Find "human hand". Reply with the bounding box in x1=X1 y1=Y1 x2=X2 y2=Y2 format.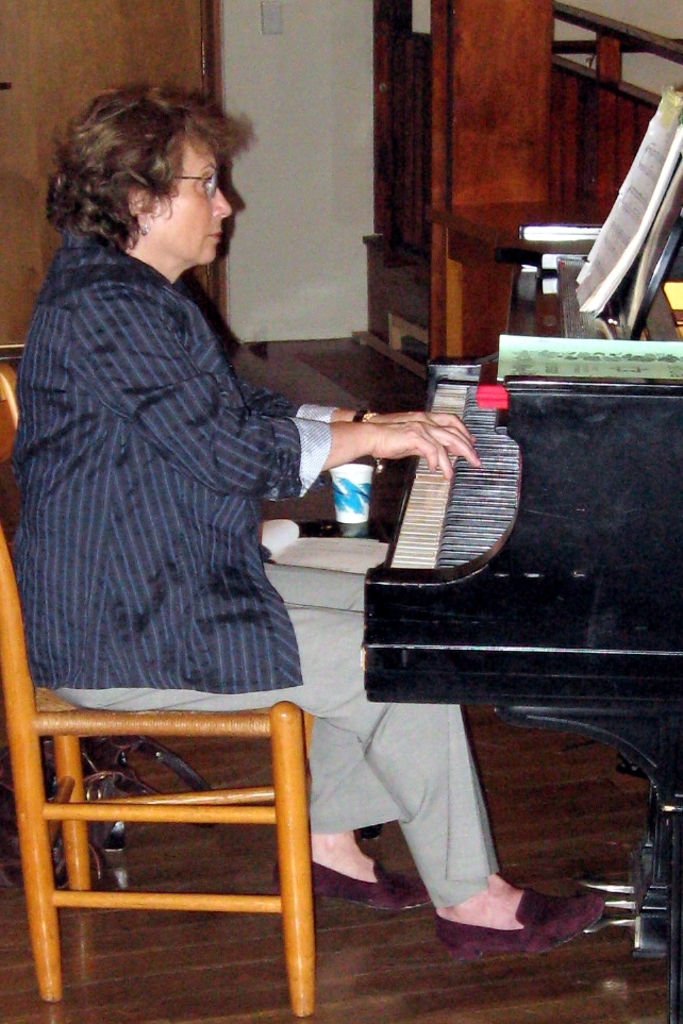
x1=374 y1=407 x2=479 y2=444.
